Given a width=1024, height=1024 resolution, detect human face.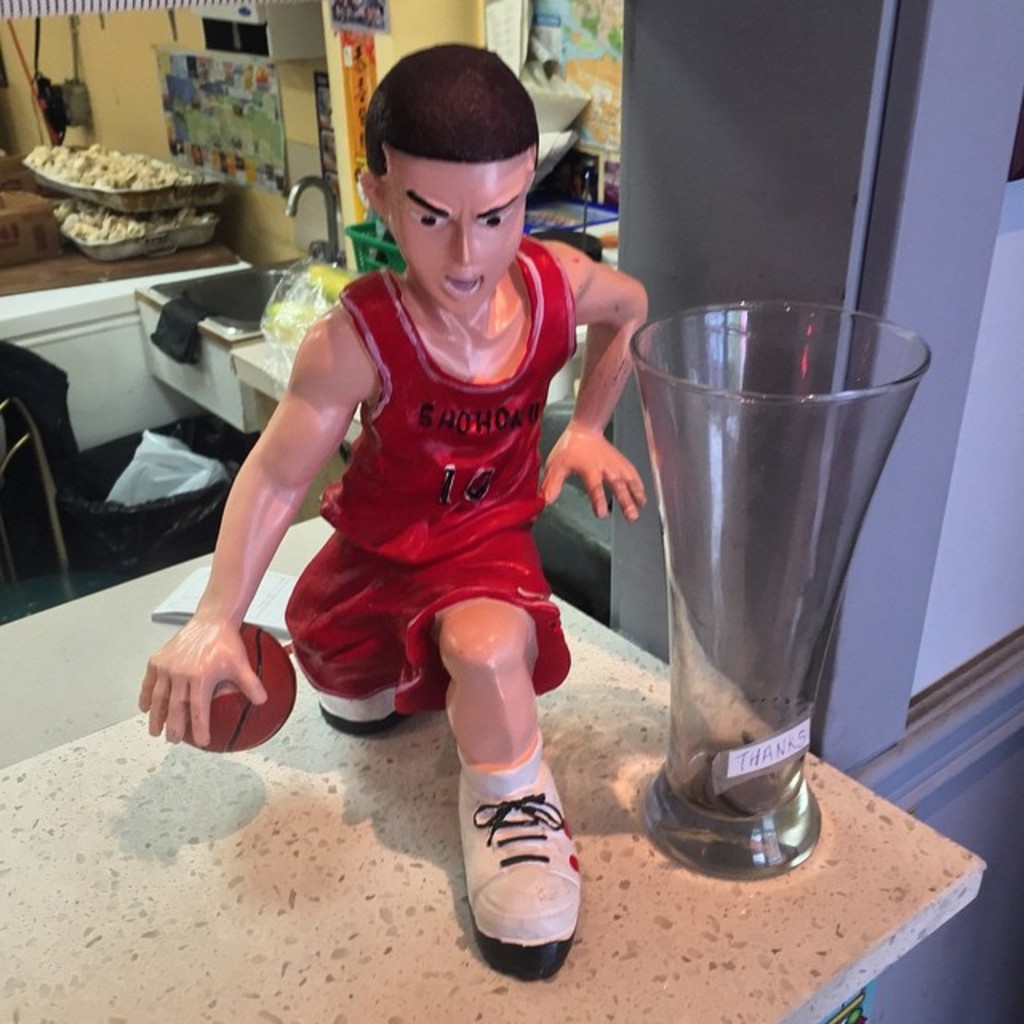
bbox(389, 158, 544, 315).
